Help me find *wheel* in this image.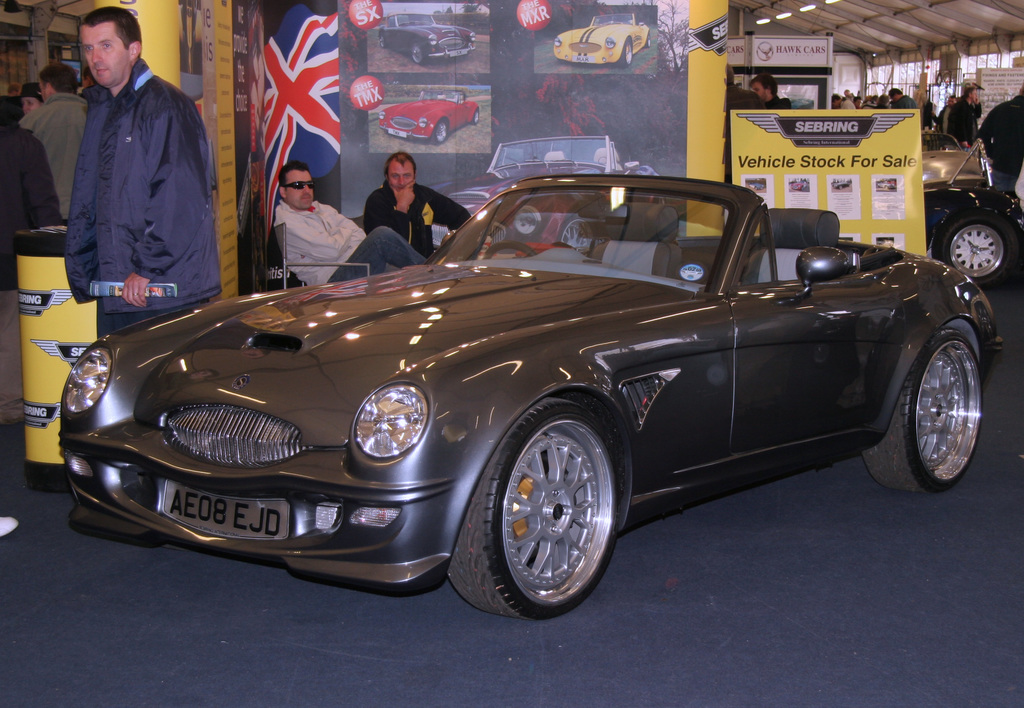
Found it: left=869, top=328, right=995, bottom=485.
